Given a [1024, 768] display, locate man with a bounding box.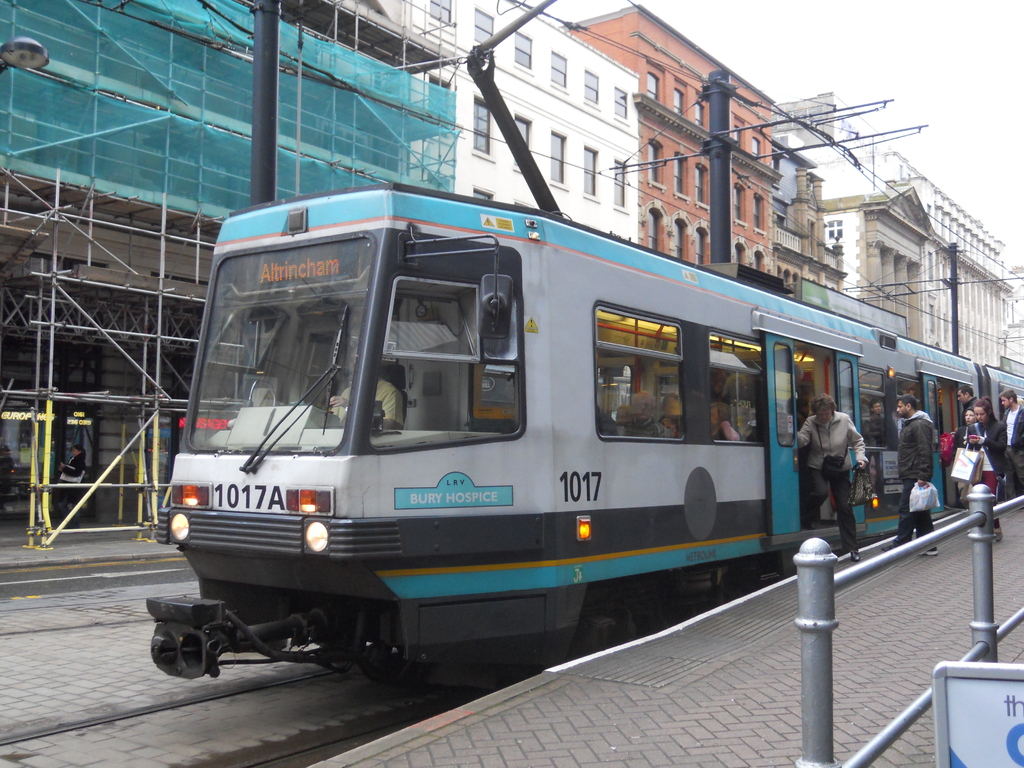
Located: (957, 384, 986, 419).
